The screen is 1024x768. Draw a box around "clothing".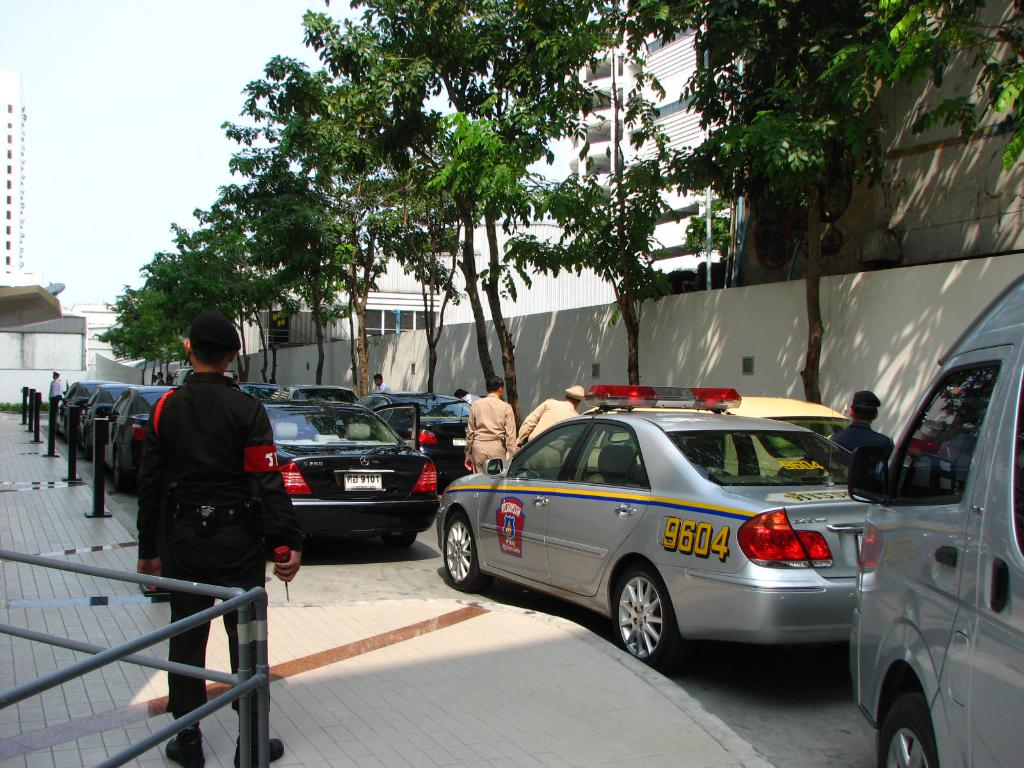
[464, 396, 518, 468].
